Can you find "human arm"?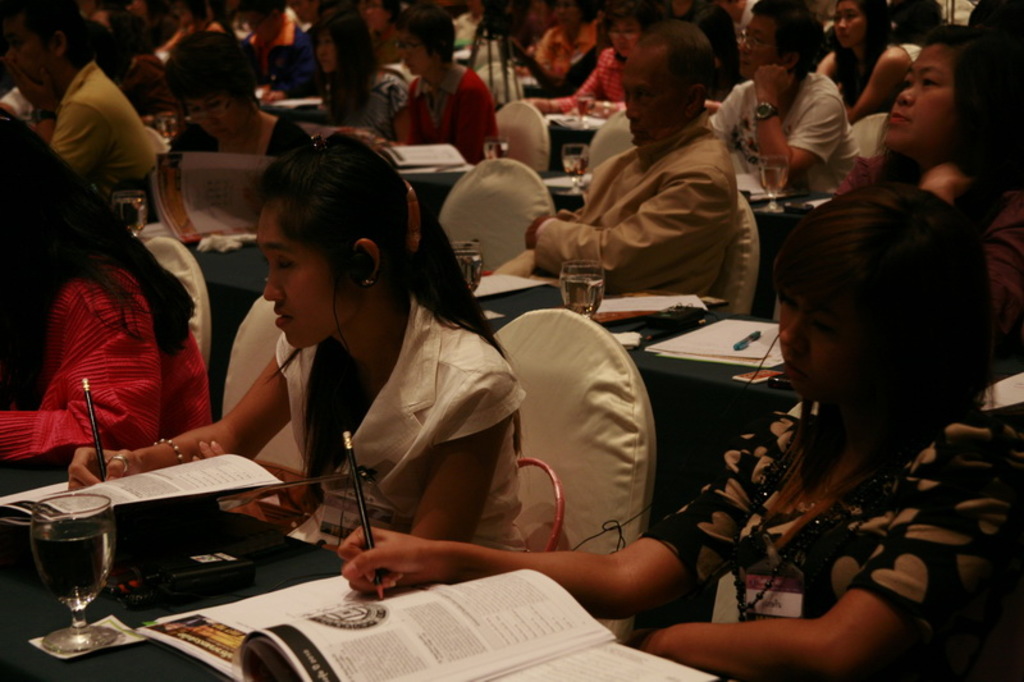
Yes, bounding box: 520,157,739,282.
